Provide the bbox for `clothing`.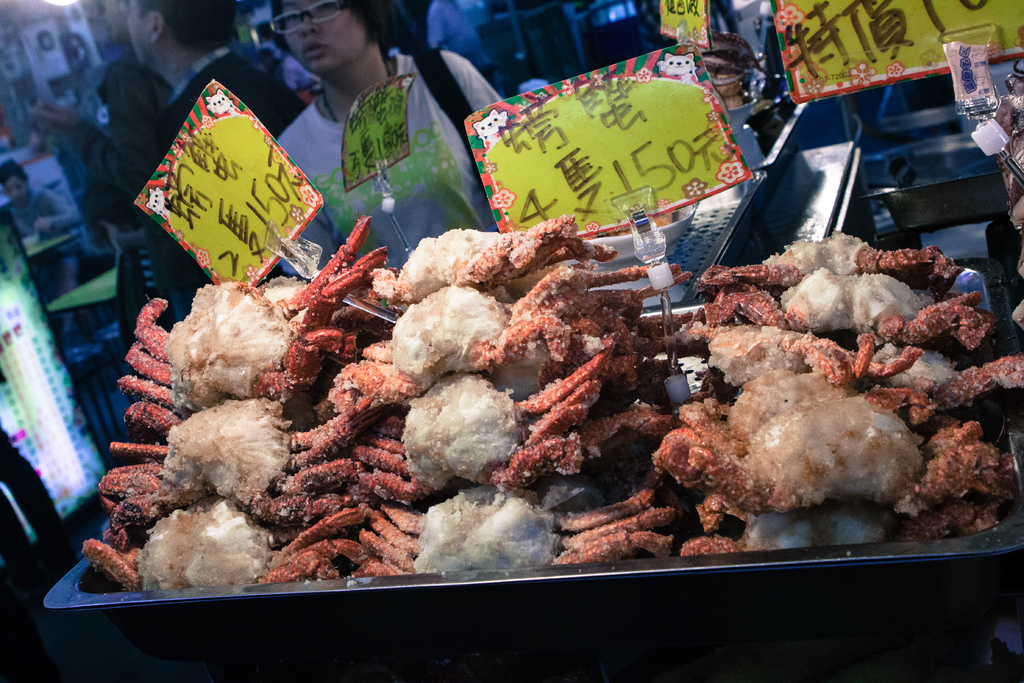
rect(278, 56, 509, 245).
